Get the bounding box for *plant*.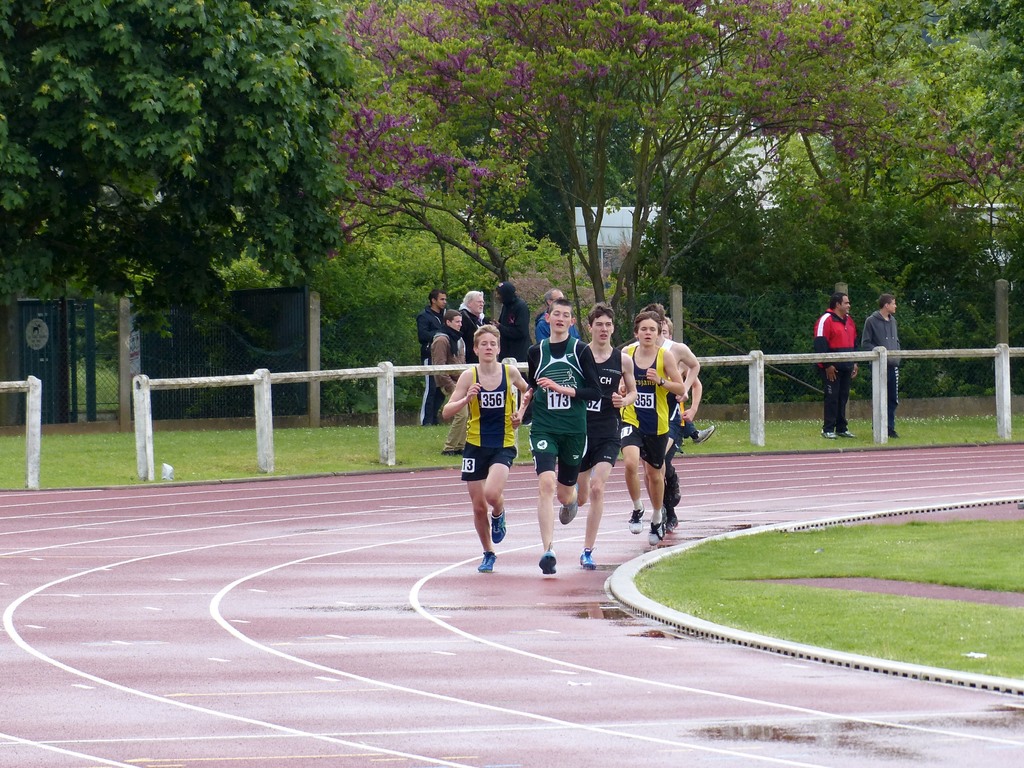
514, 419, 564, 459.
